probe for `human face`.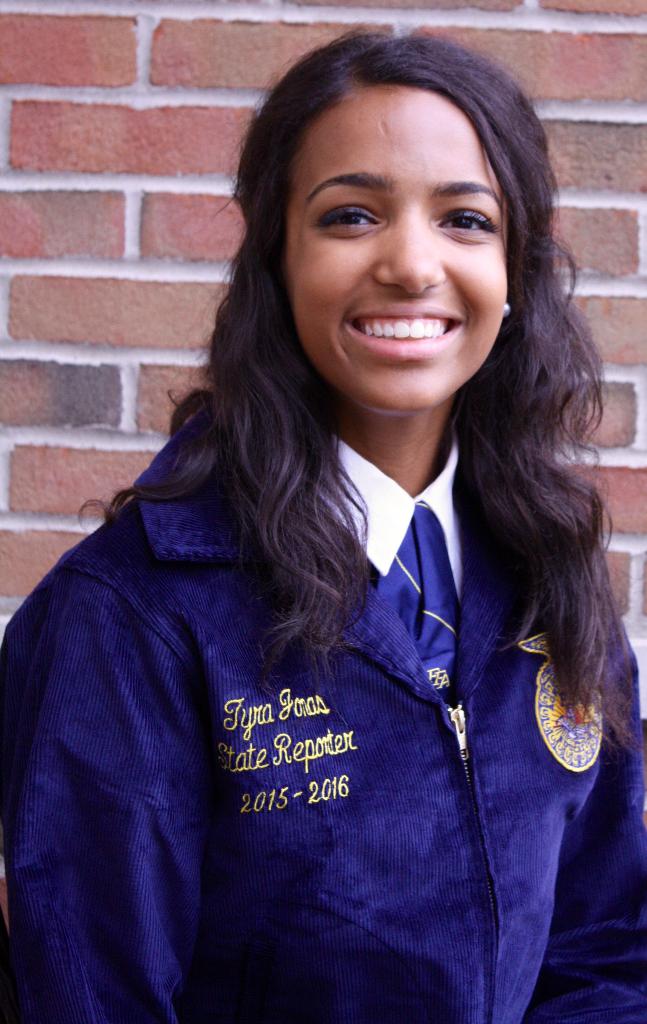
Probe result: 293:81:499:404.
